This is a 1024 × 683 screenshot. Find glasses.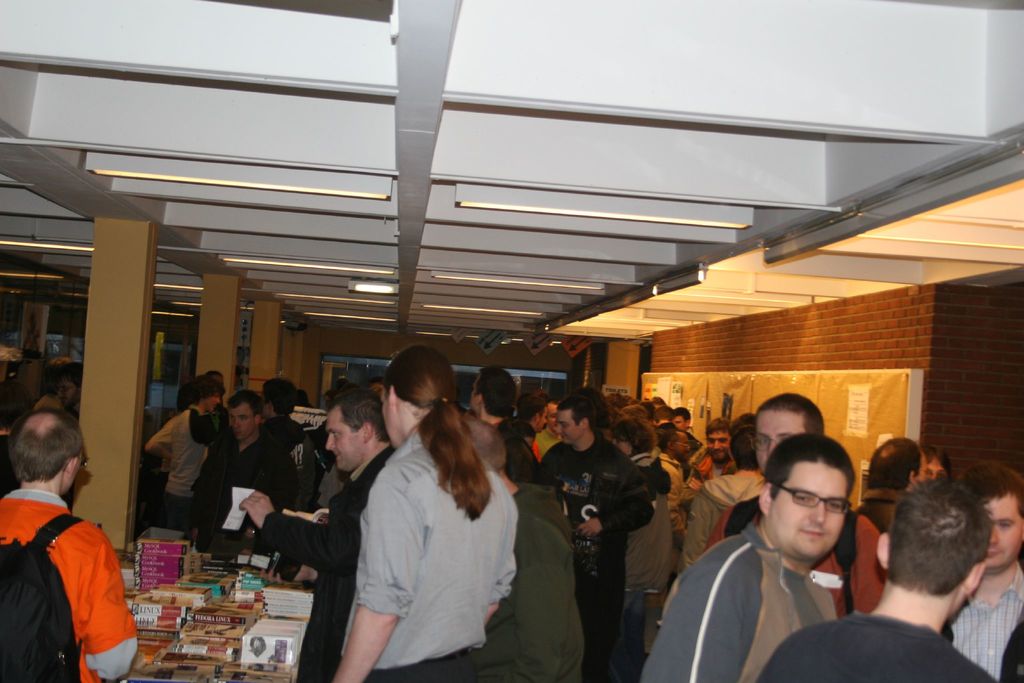
Bounding box: {"left": 675, "top": 443, "right": 692, "bottom": 444}.
